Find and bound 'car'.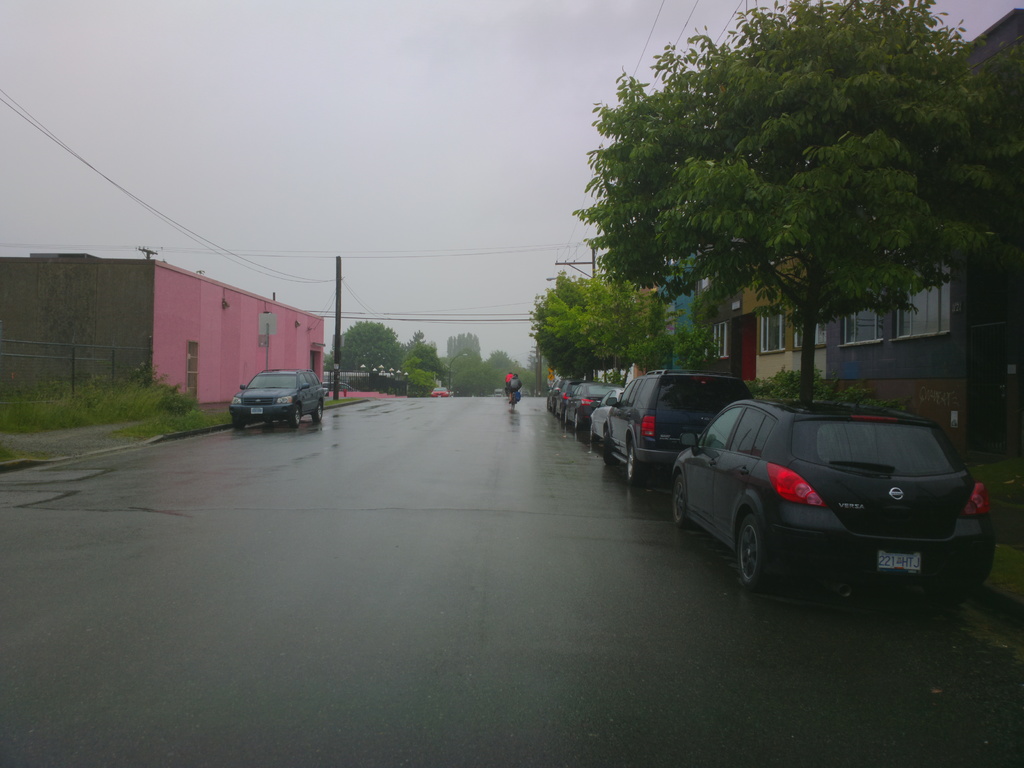
Bound: [x1=650, y1=385, x2=1005, y2=628].
